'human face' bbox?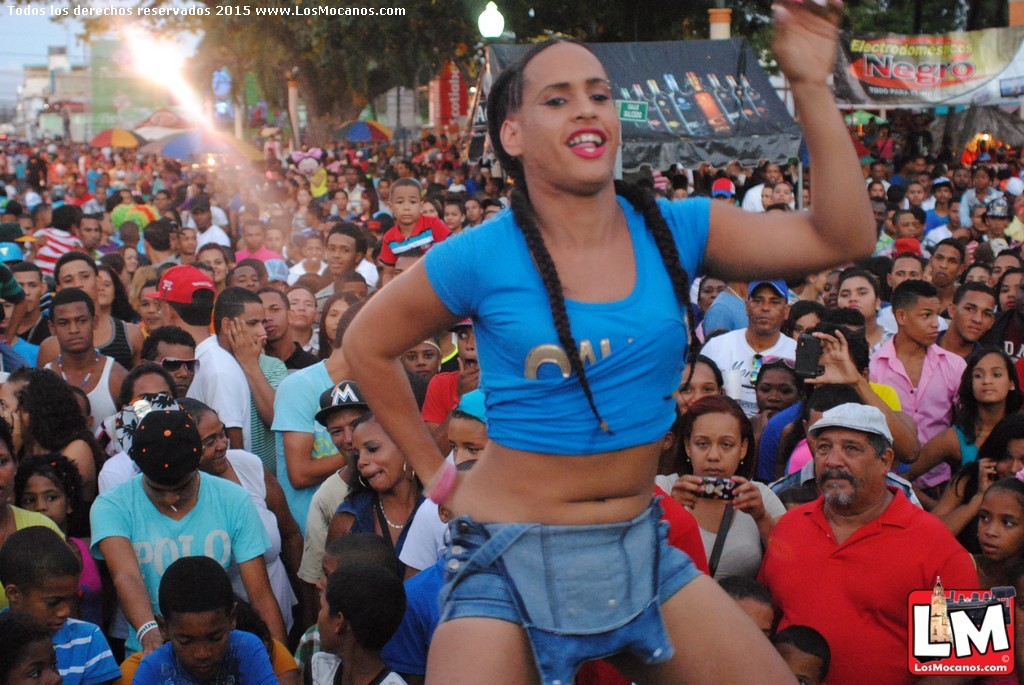
(934, 246, 957, 273)
